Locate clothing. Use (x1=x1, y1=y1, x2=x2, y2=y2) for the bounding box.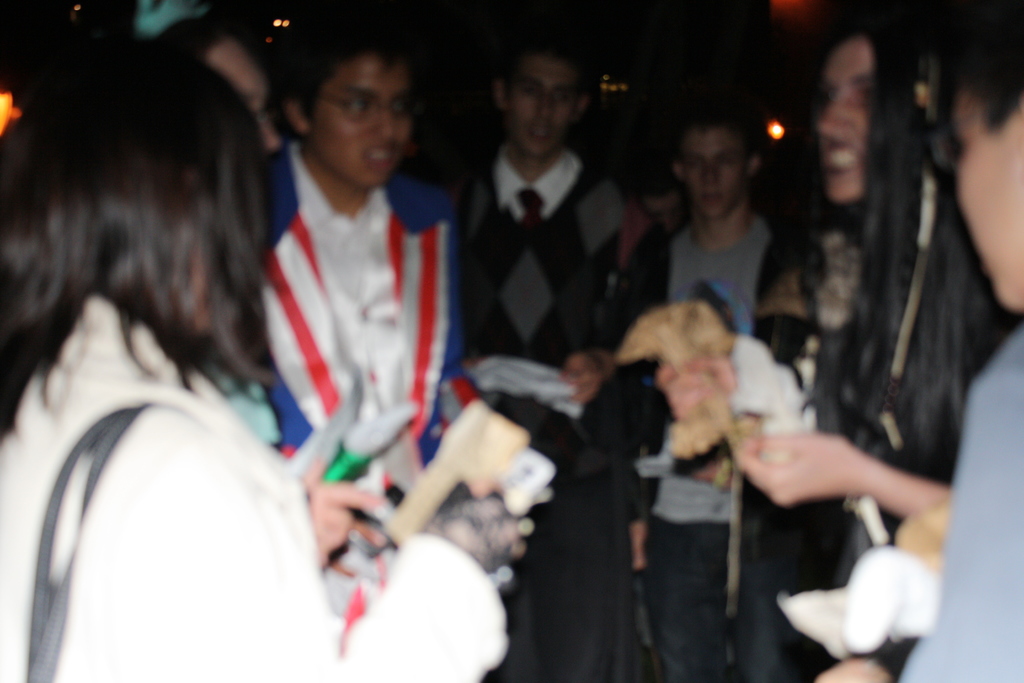
(x1=462, y1=149, x2=617, y2=682).
